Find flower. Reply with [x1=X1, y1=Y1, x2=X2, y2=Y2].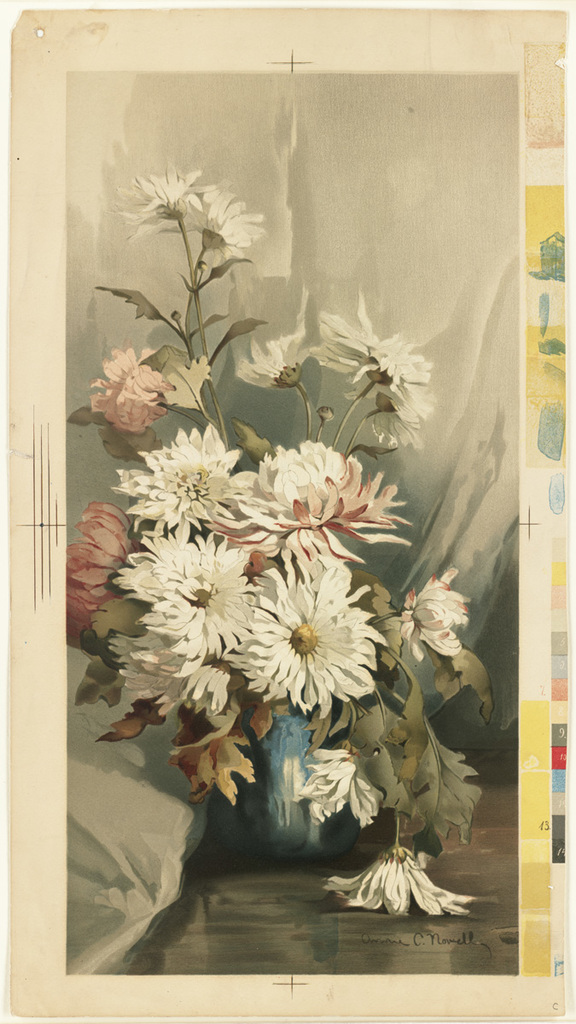
[x1=375, y1=377, x2=435, y2=410].
